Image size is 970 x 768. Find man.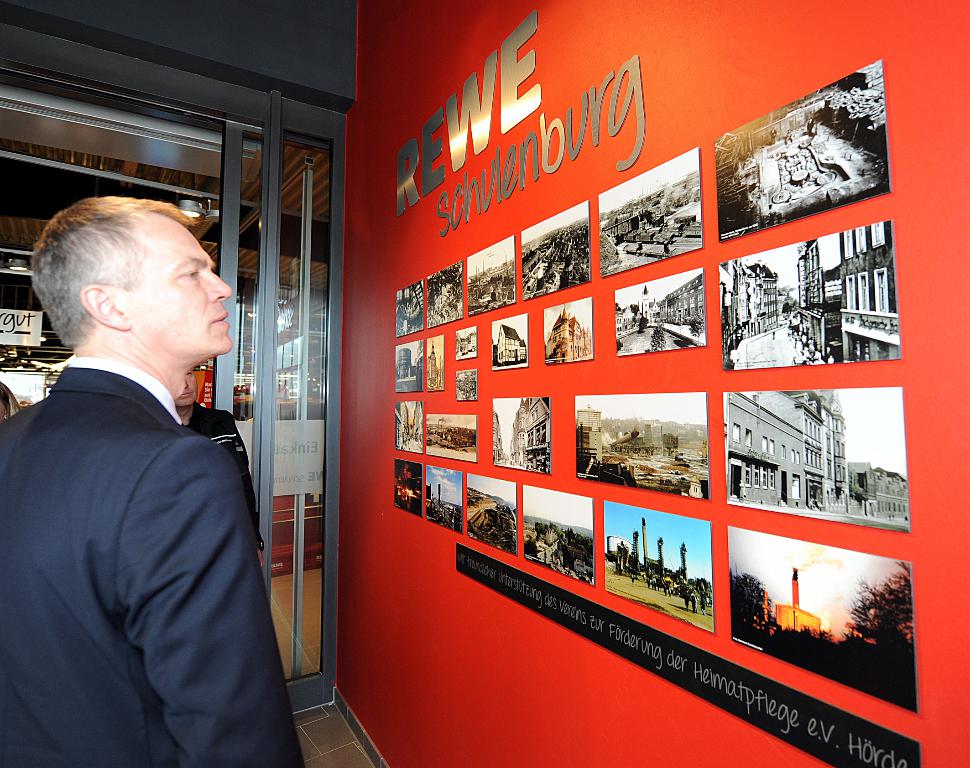
[4,163,299,760].
